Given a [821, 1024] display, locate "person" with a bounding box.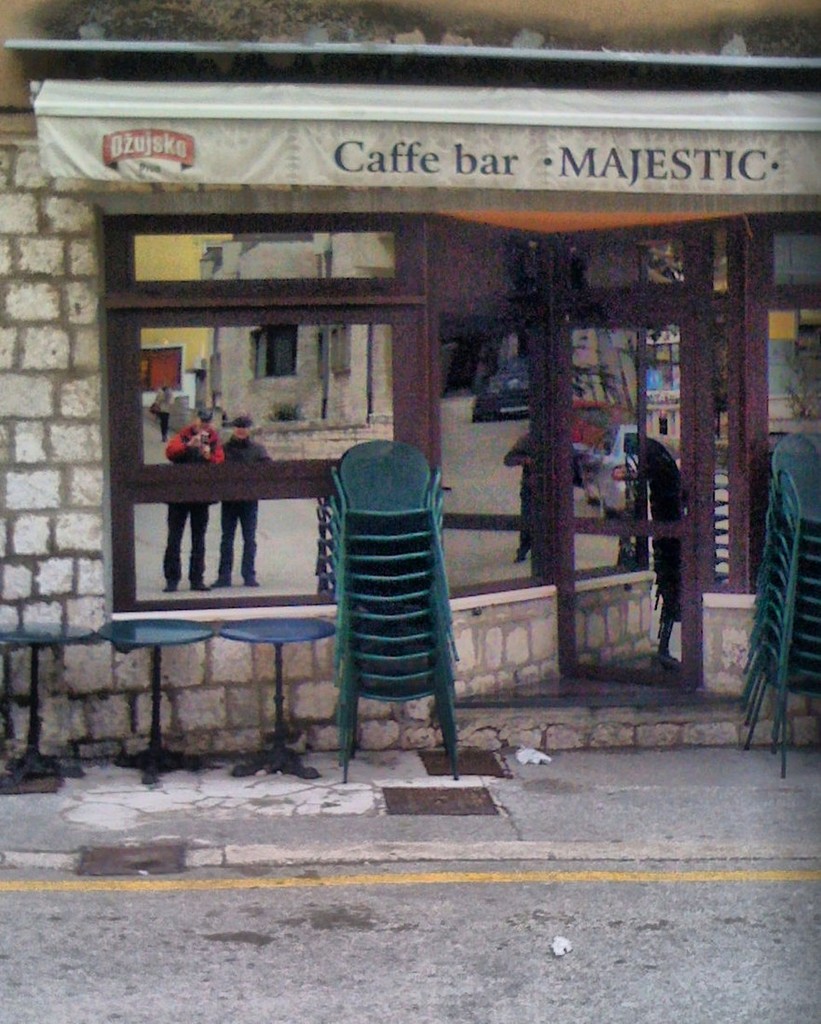
Located: box=[162, 406, 227, 591].
